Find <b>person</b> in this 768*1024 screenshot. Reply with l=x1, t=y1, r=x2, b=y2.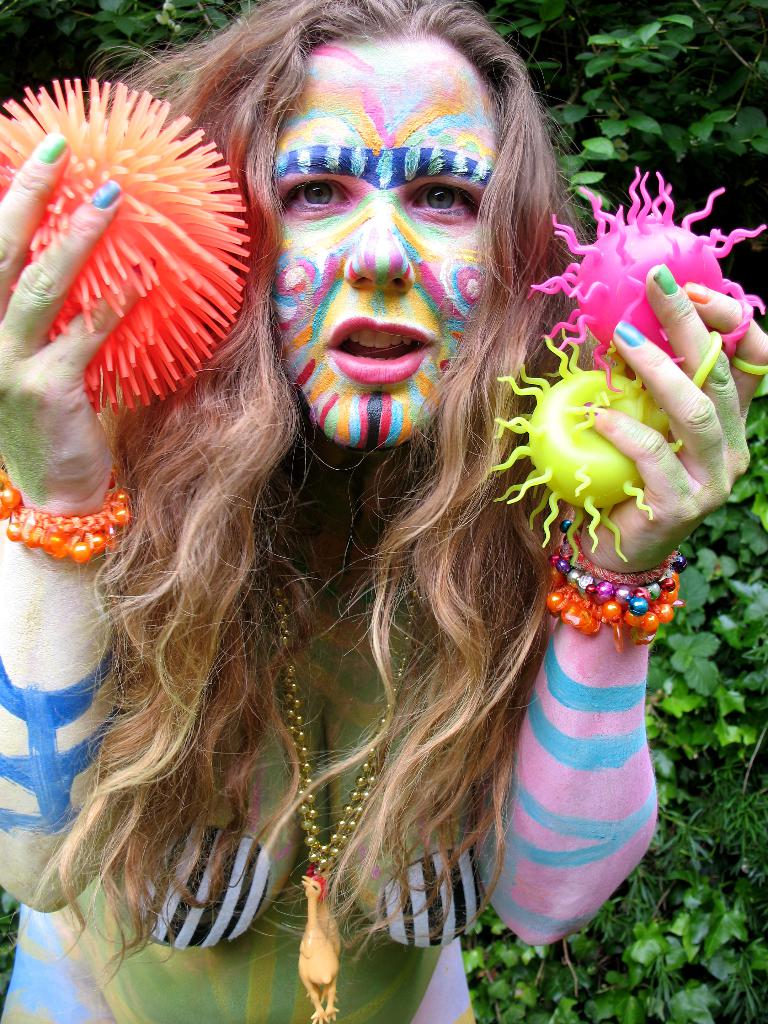
l=28, t=32, r=680, b=1007.
